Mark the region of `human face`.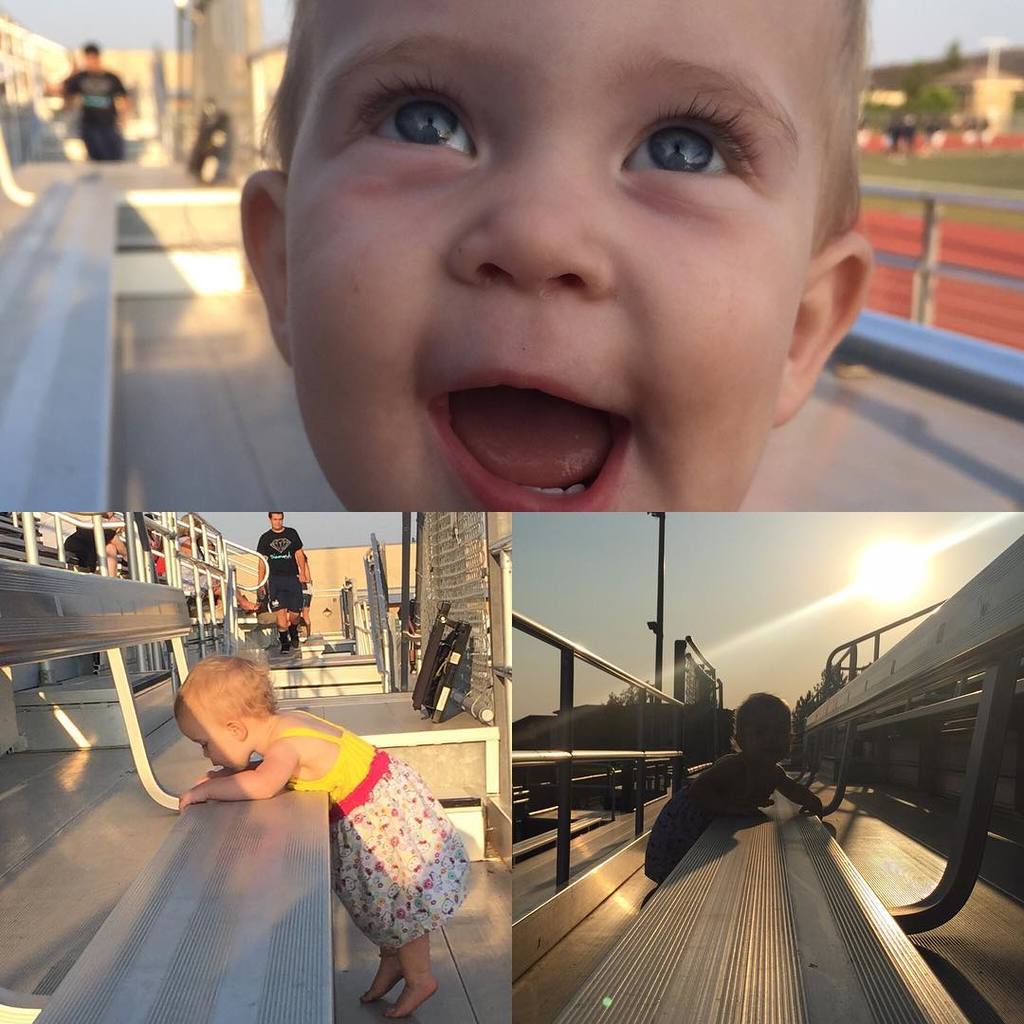
Region: [176,686,254,771].
